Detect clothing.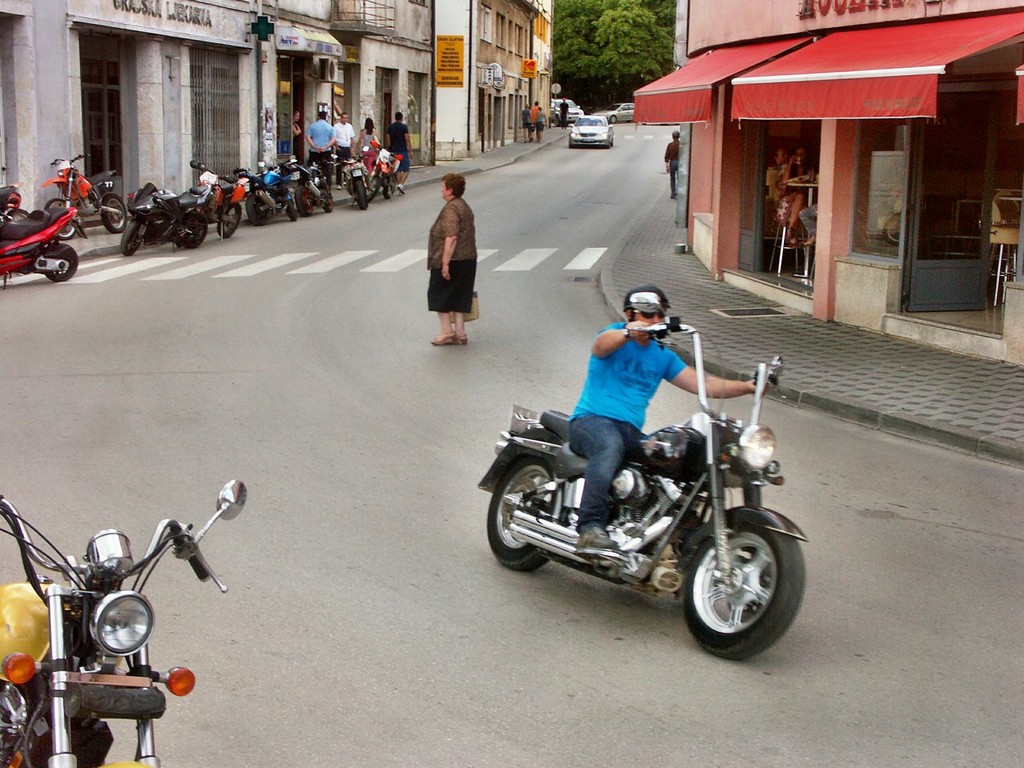
Detected at select_region(662, 140, 675, 196).
